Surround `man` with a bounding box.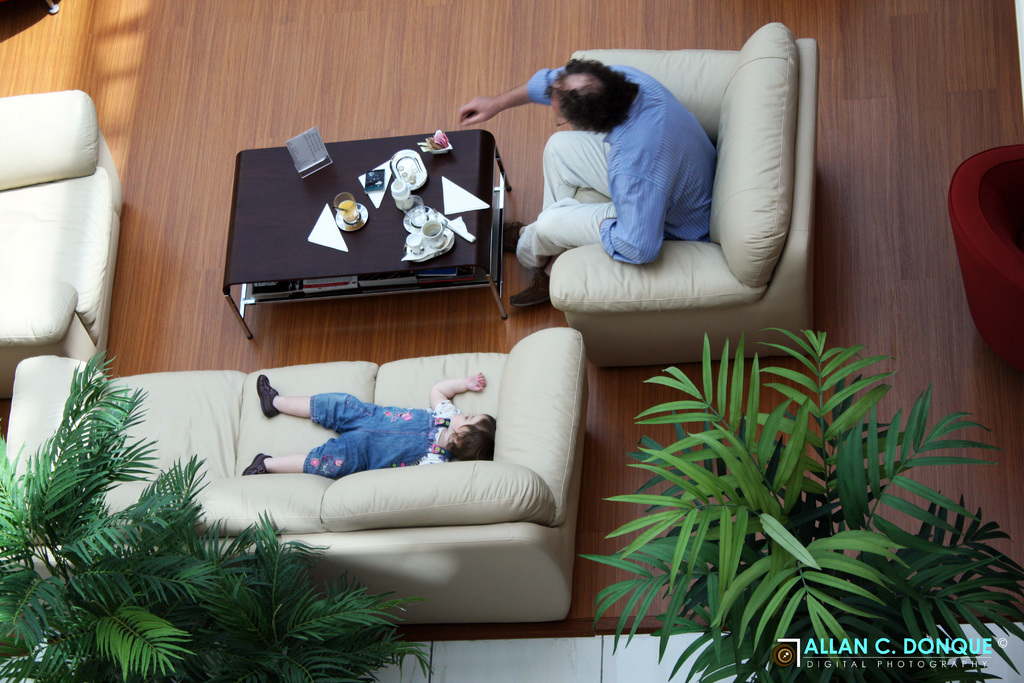
pyautogui.locateOnScreen(510, 56, 791, 313).
